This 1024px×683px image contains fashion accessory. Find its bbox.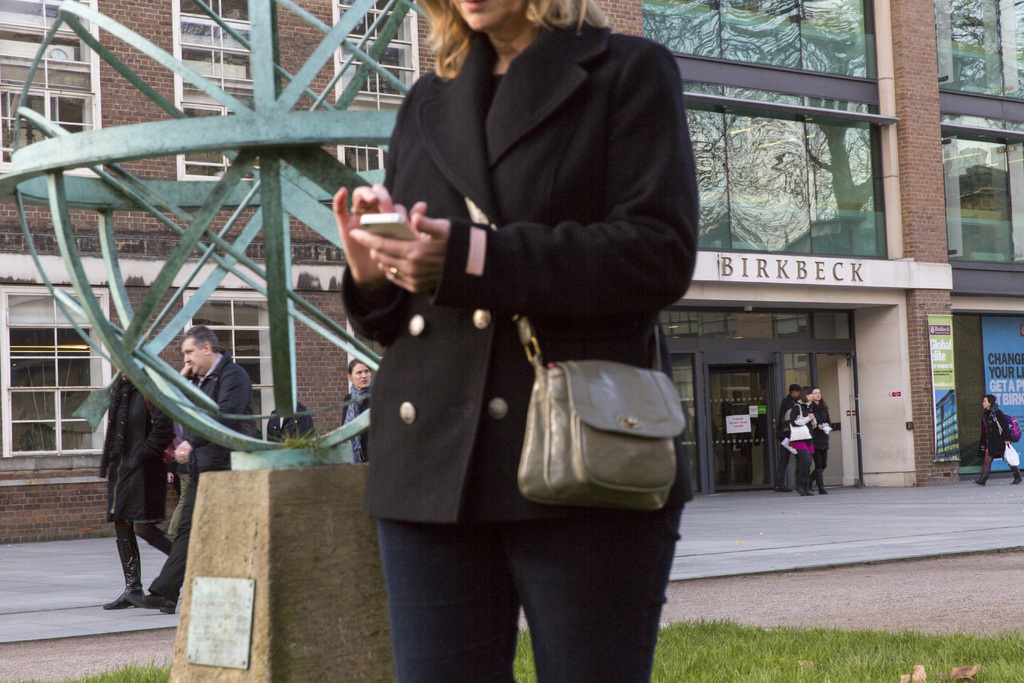
BBox(344, 383, 375, 461).
